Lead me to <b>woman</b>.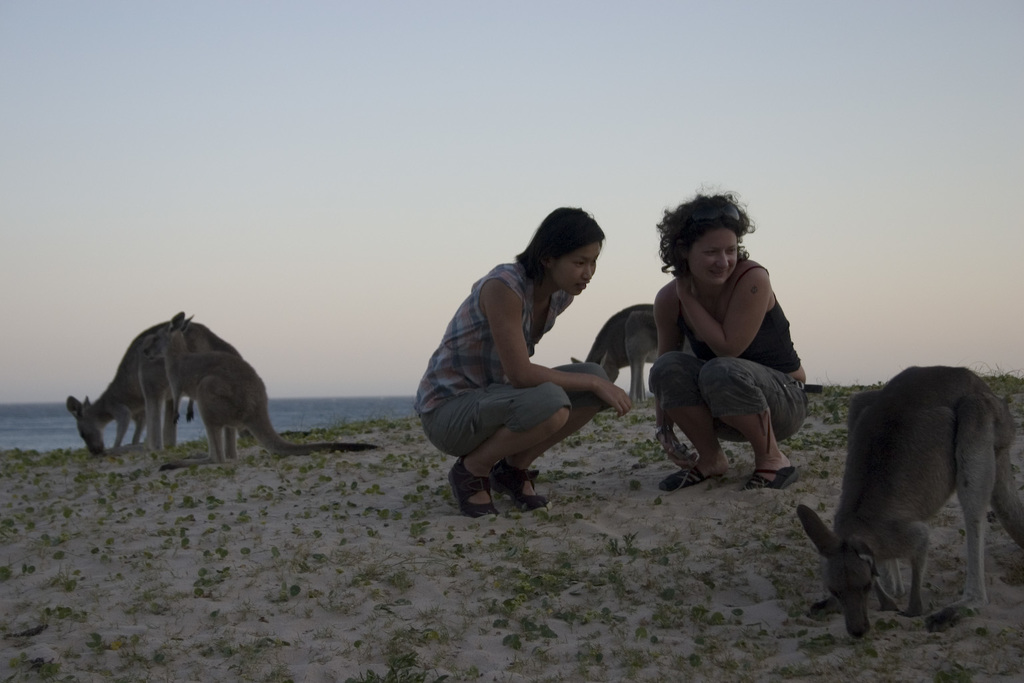
Lead to box(421, 210, 636, 532).
